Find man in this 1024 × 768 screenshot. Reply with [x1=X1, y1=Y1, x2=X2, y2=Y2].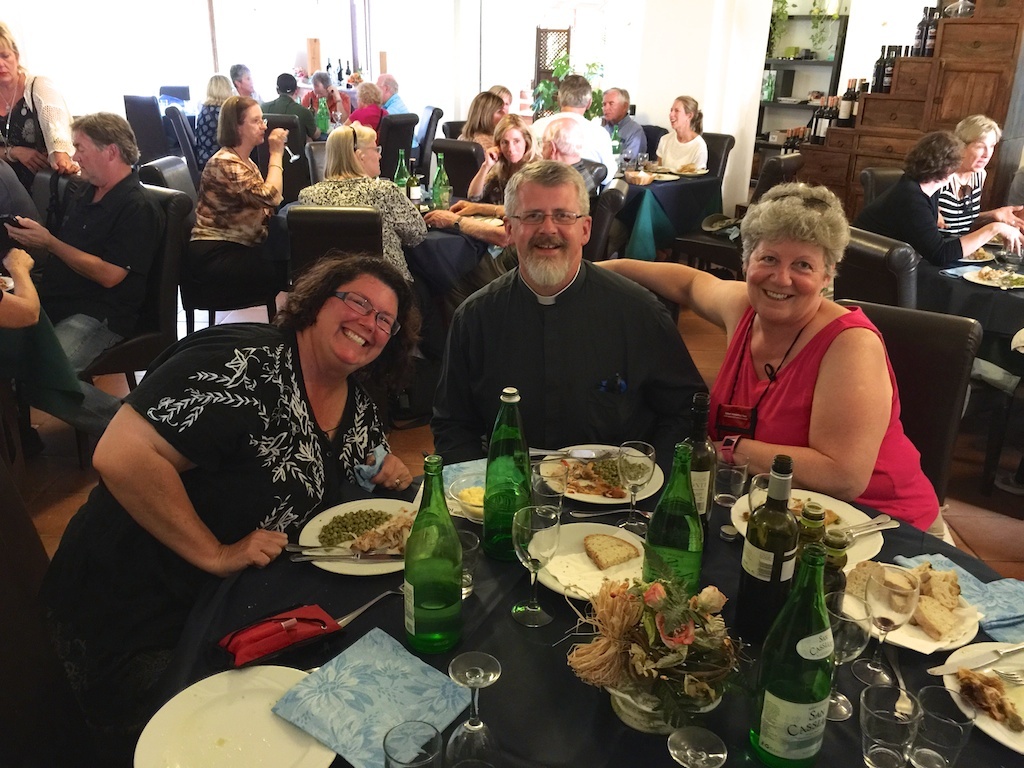
[x1=229, y1=60, x2=264, y2=101].
